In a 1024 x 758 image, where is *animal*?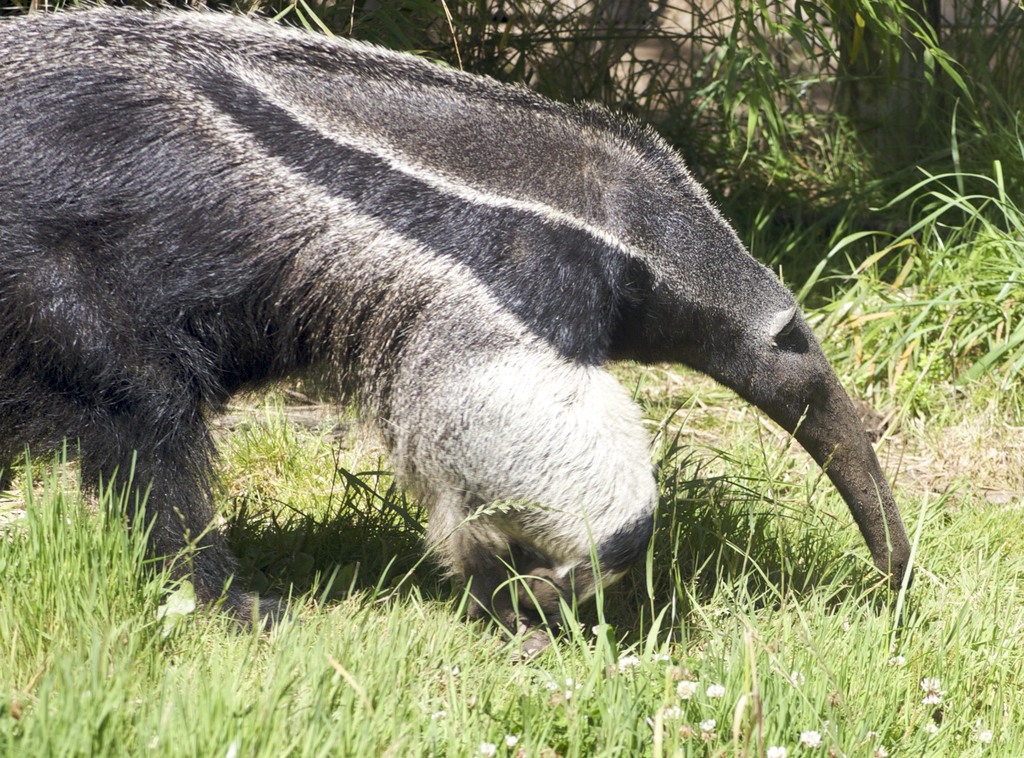
detection(0, 6, 909, 631).
